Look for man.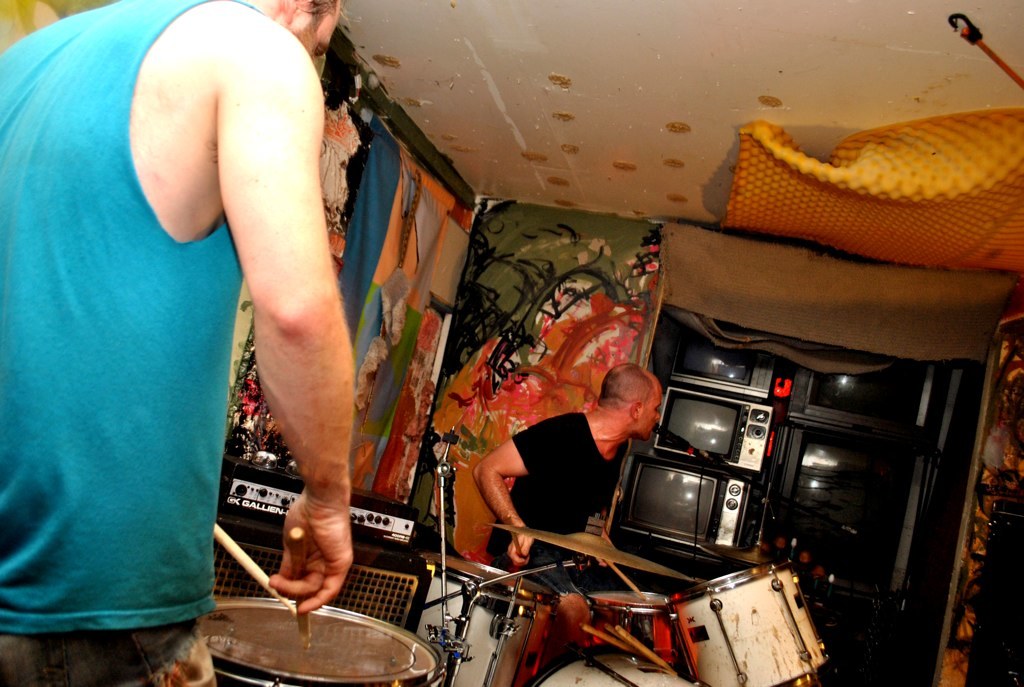
Found: box(0, 0, 352, 686).
